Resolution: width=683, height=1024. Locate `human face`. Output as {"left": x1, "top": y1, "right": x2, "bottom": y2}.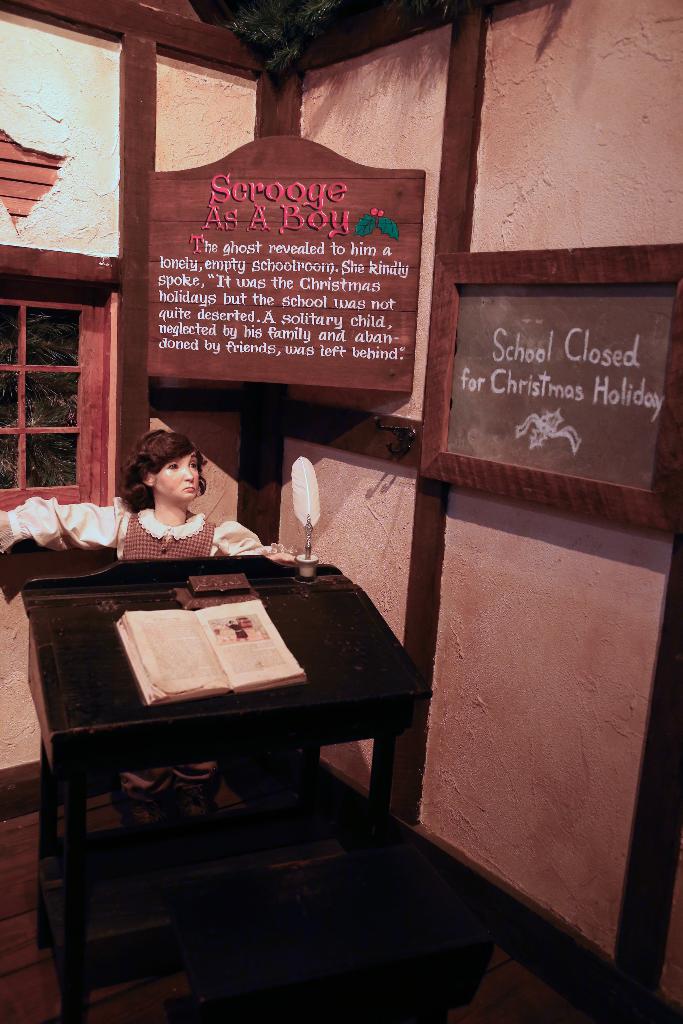
{"left": 158, "top": 451, "right": 199, "bottom": 502}.
